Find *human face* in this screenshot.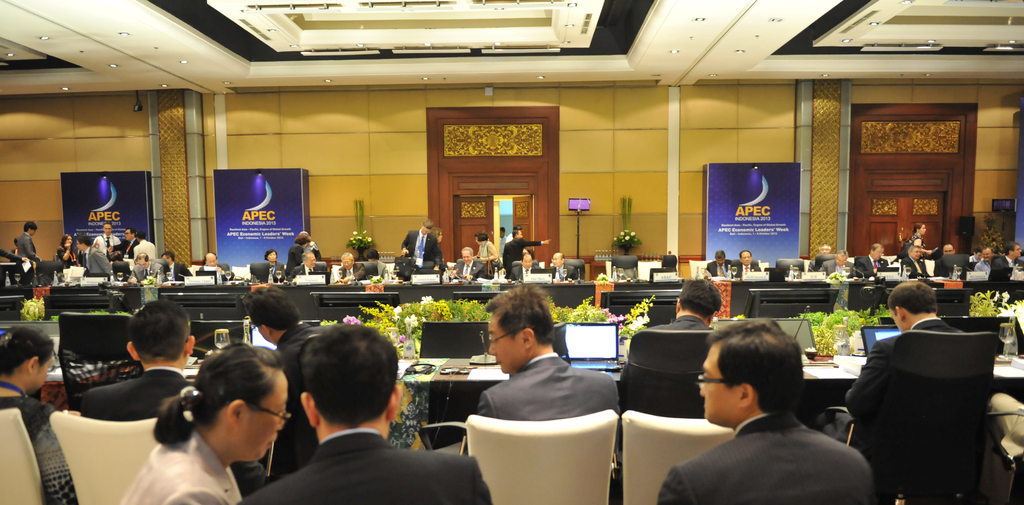
The bounding box for *human face* is (102, 224, 113, 235).
